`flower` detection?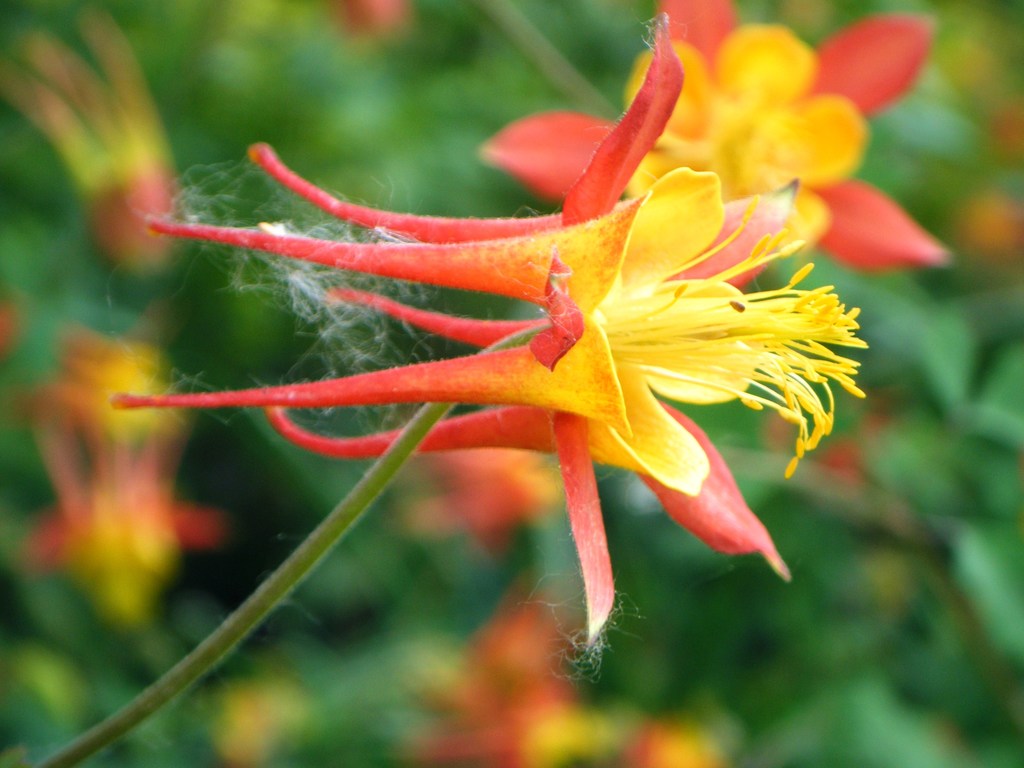
left=481, top=0, right=948, bottom=271
